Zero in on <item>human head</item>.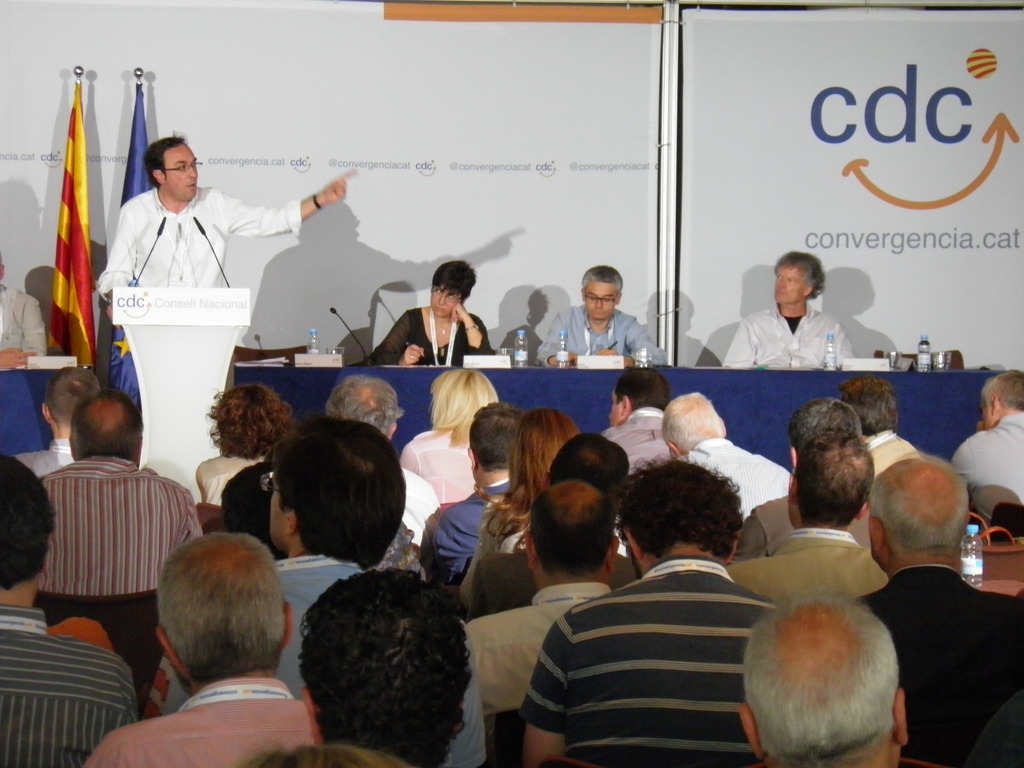
Zeroed in: BBox(68, 388, 143, 464).
